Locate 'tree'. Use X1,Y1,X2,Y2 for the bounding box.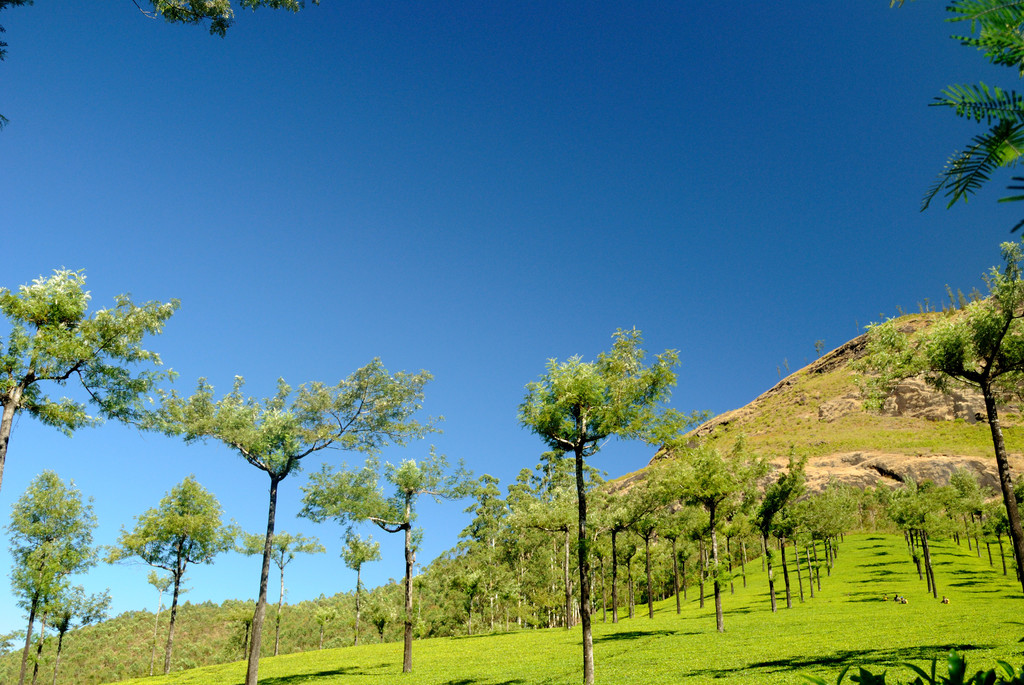
143,568,188,673.
